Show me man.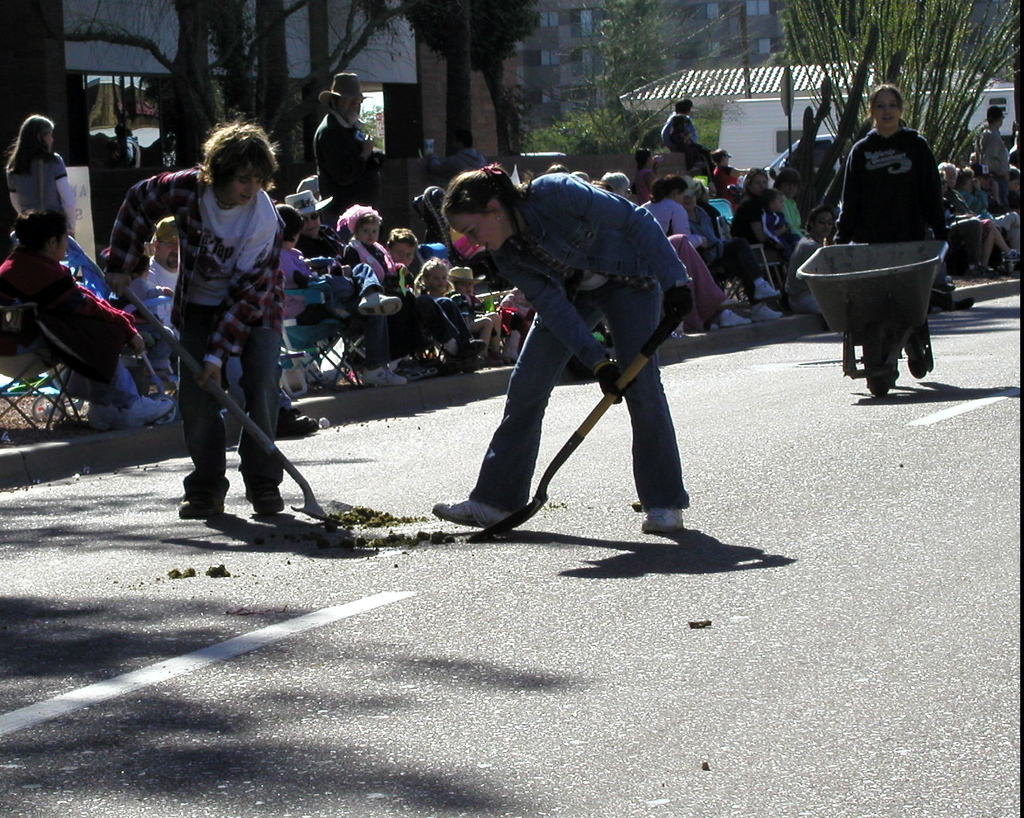
man is here: Rect(682, 176, 730, 269).
